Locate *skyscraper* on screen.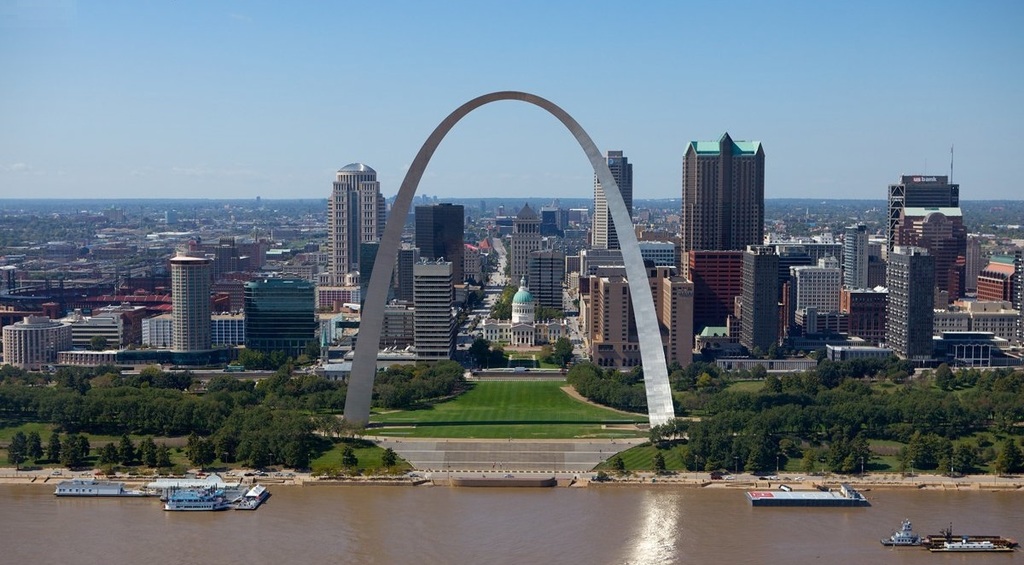
On screen at (x1=678, y1=102, x2=782, y2=338).
